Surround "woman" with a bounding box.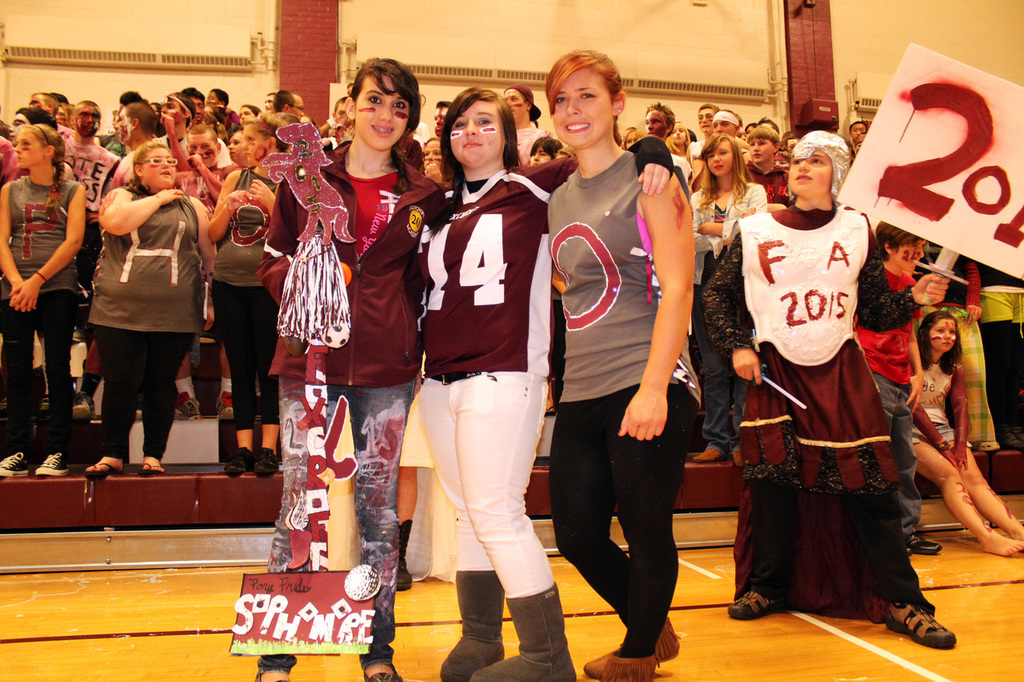
[686, 114, 958, 663].
